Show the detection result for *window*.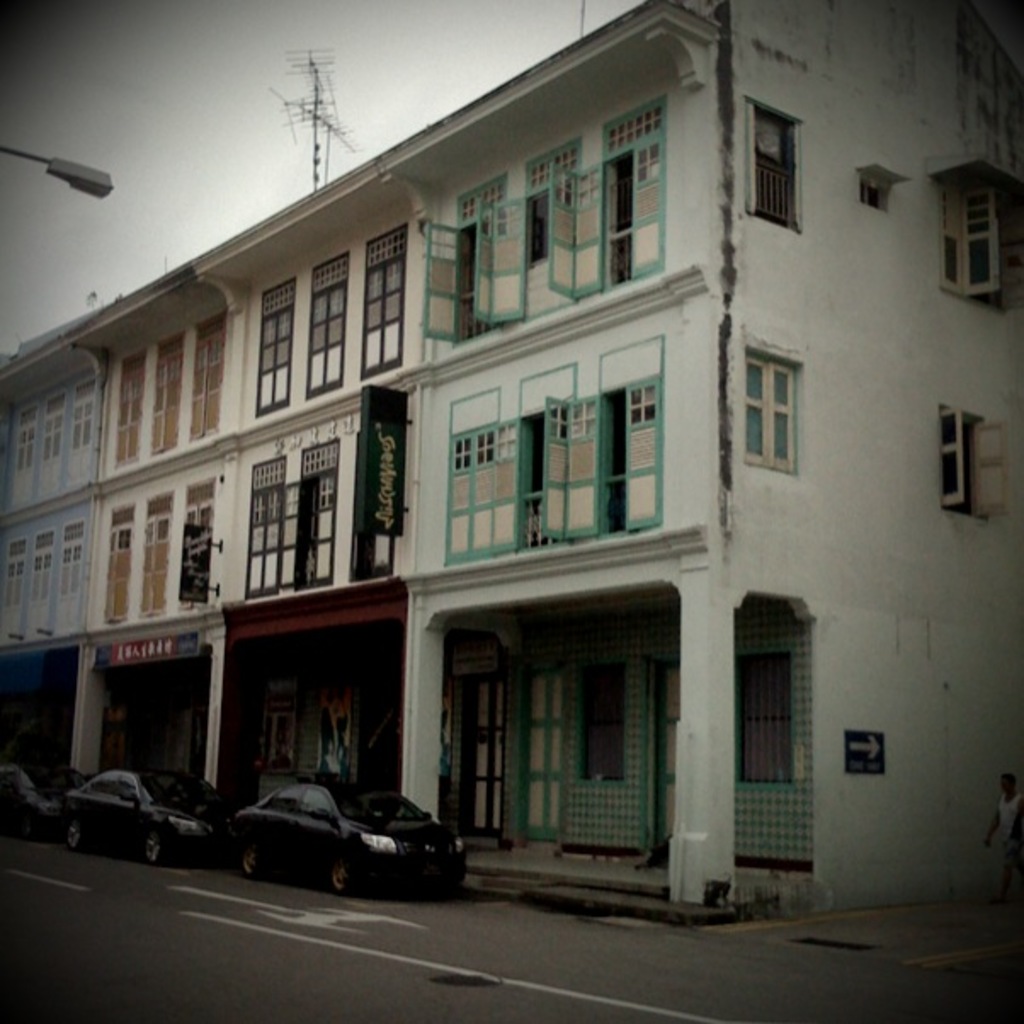
<region>34, 388, 58, 498</region>.
